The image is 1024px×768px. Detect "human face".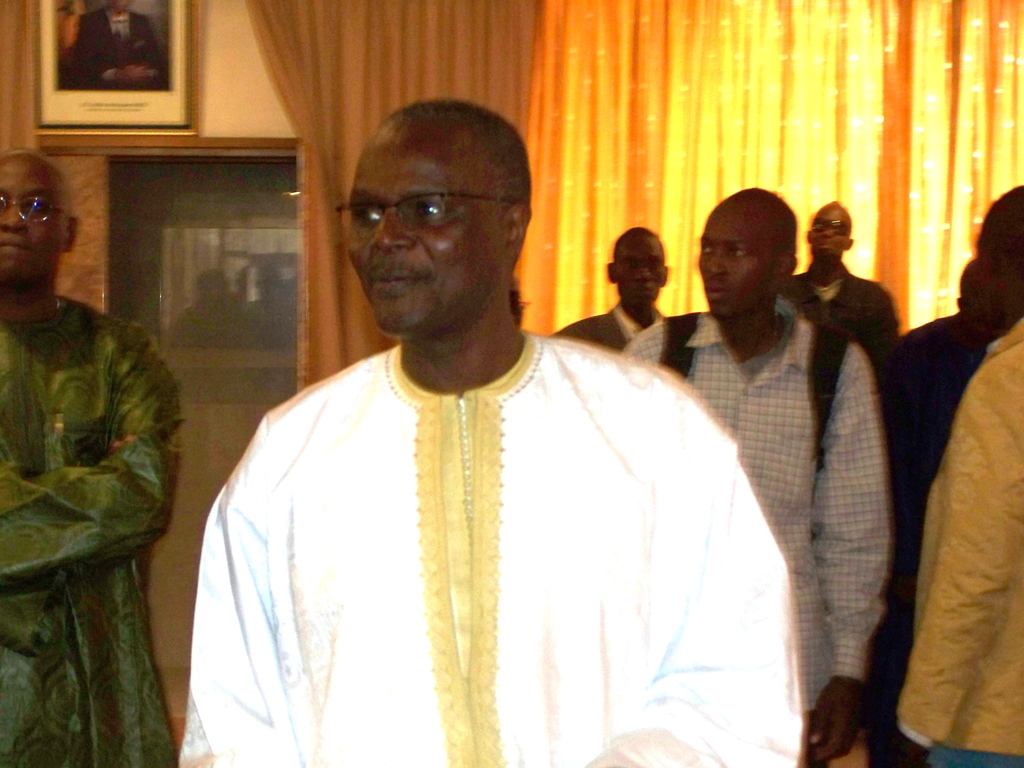
Detection: l=614, t=237, r=664, b=307.
